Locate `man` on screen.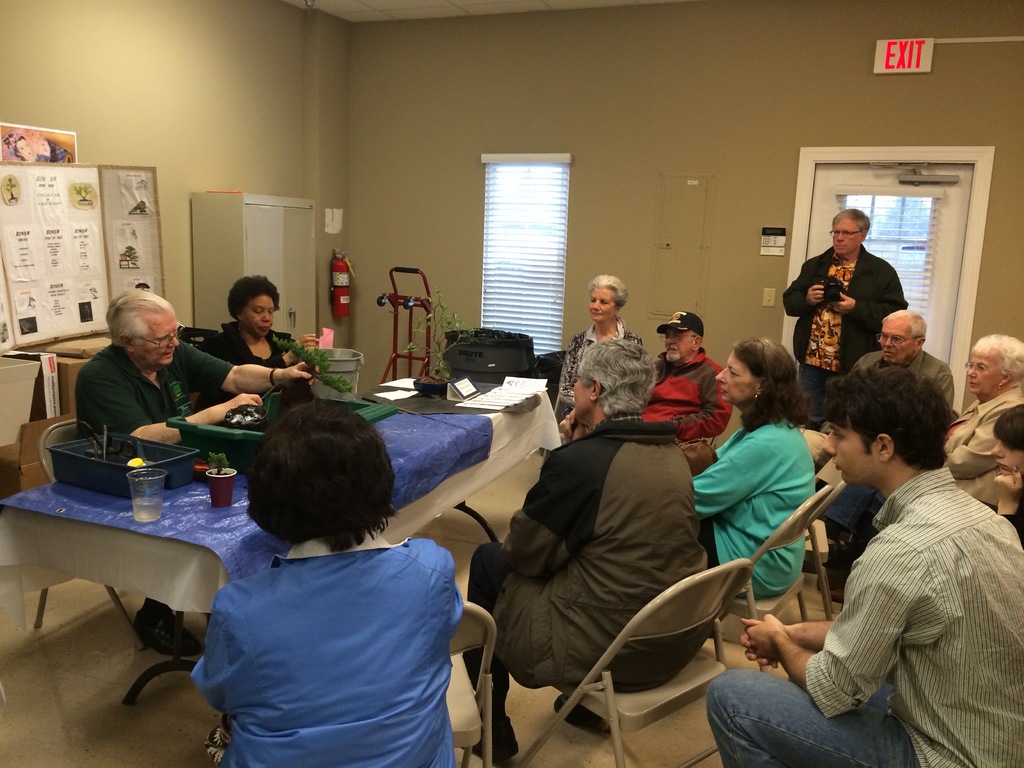
On screen at 75, 288, 320, 657.
